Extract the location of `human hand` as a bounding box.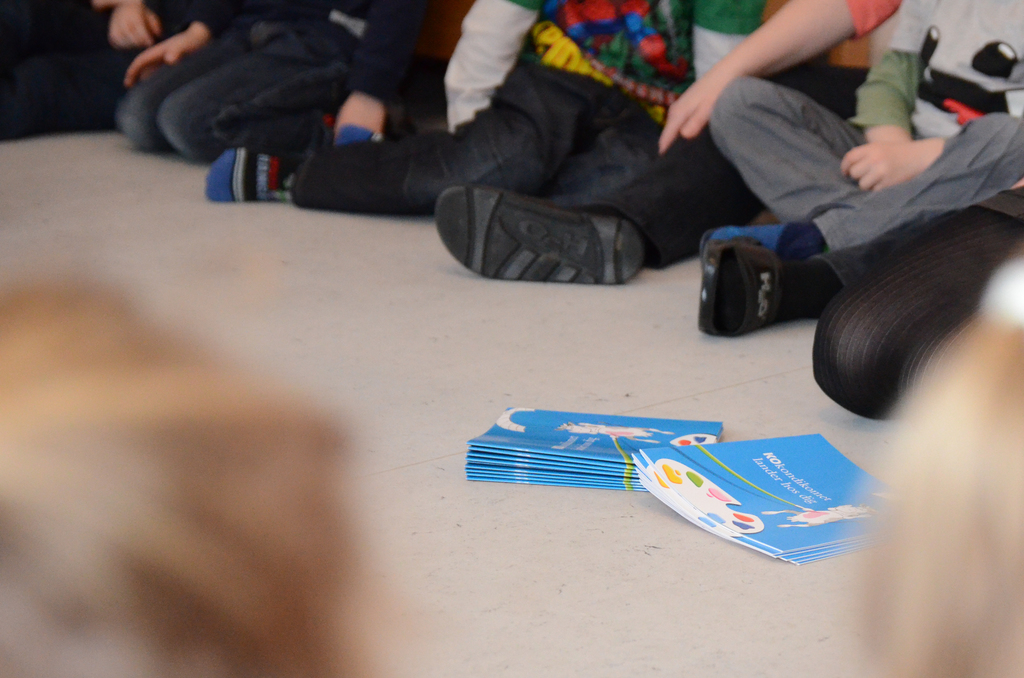
{"x1": 659, "y1": 75, "x2": 714, "y2": 154}.
